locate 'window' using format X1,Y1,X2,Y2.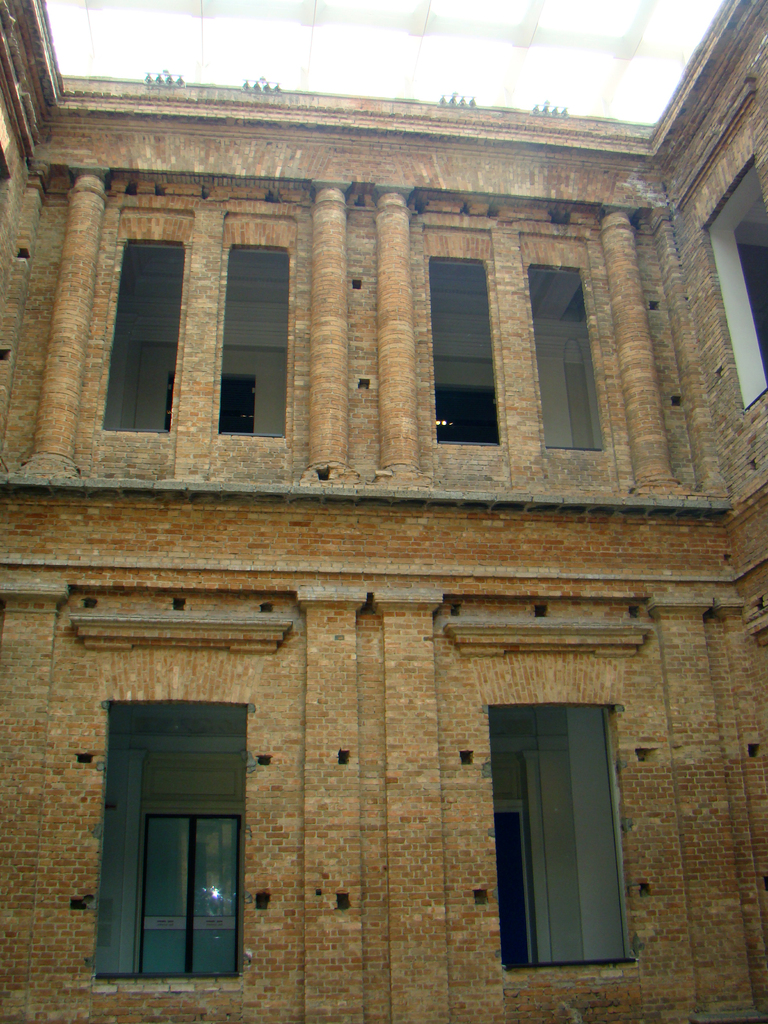
97,239,186,435.
